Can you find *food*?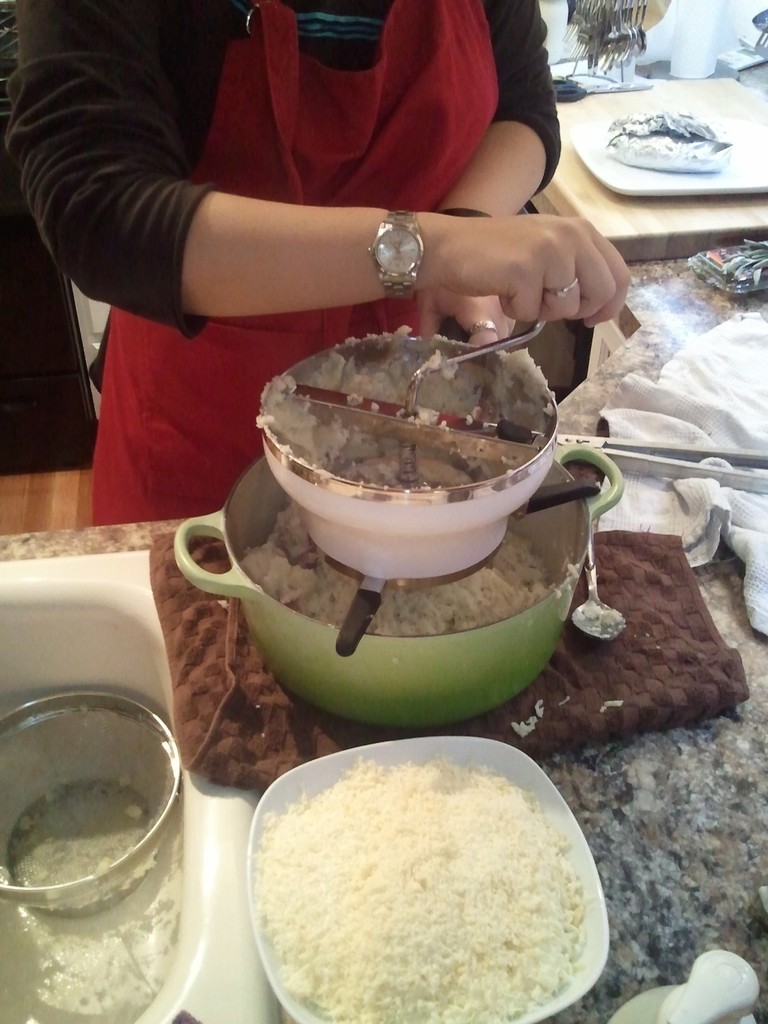
Yes, bounding box: locate(0, 762, 188, 1023).
